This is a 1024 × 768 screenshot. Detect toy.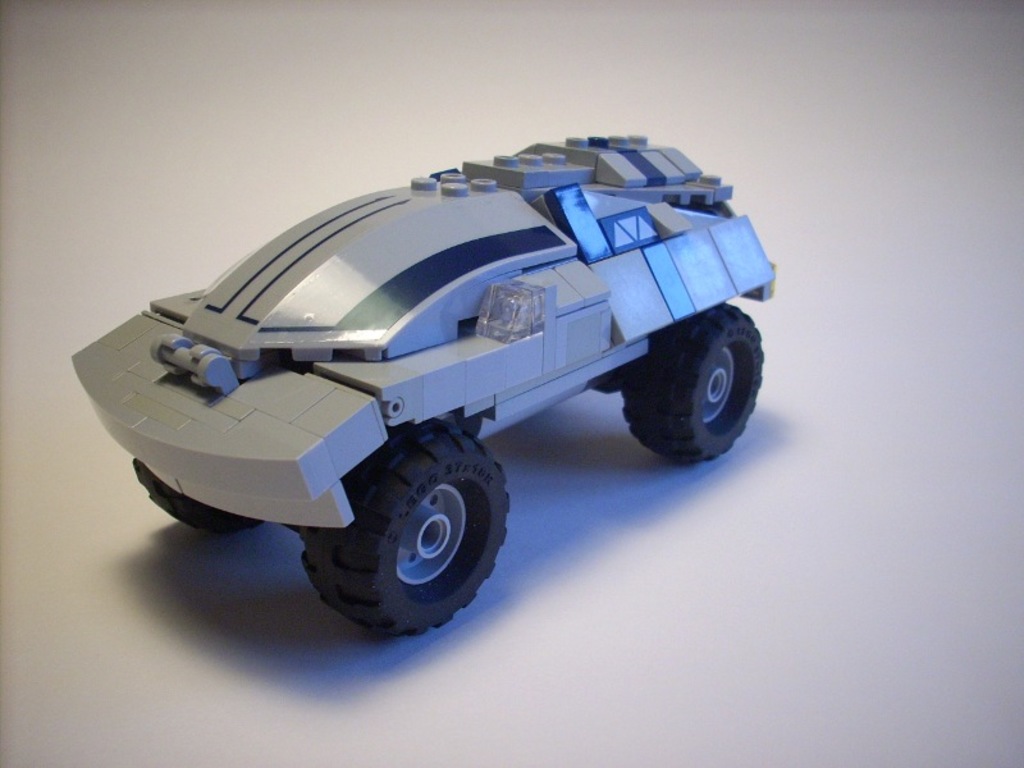
95/109/817/630.
